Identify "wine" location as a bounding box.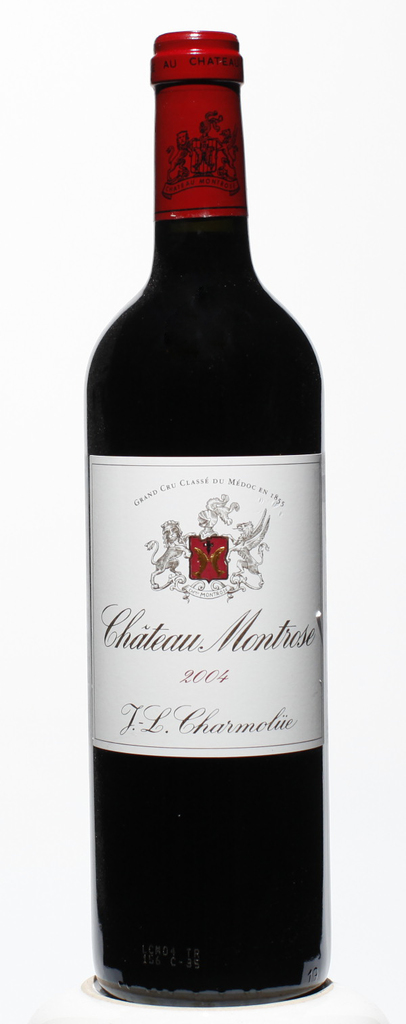
bbox=[88, 30, 326, 1009].
